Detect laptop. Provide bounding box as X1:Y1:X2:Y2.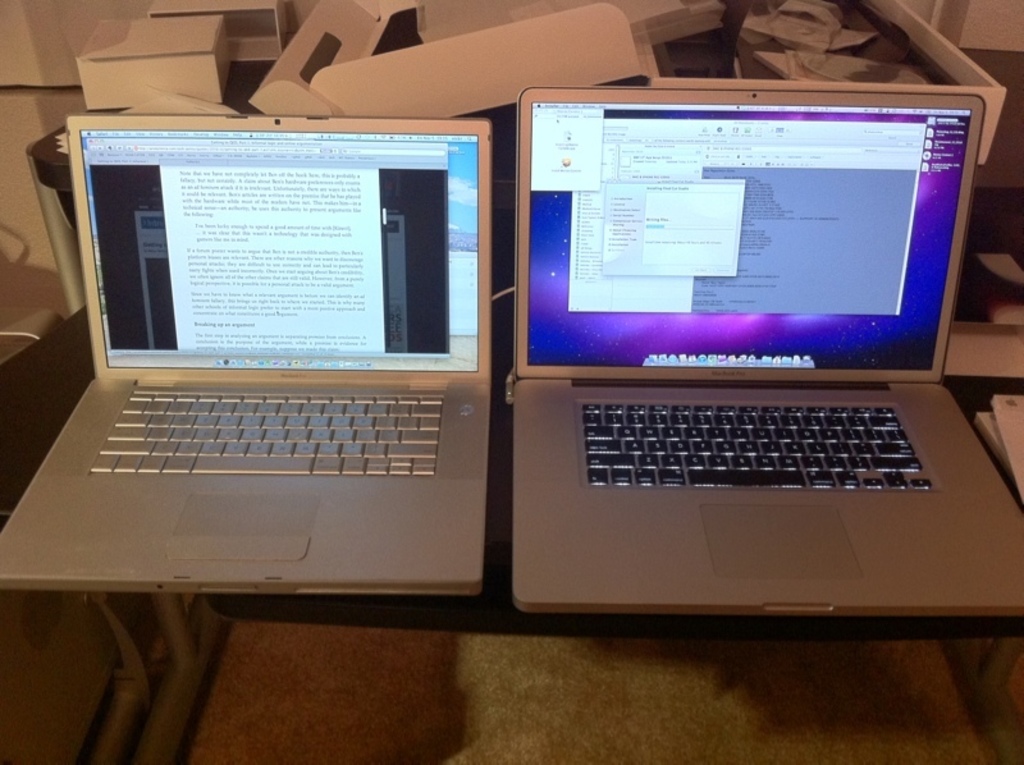
504:87:1023:624.
